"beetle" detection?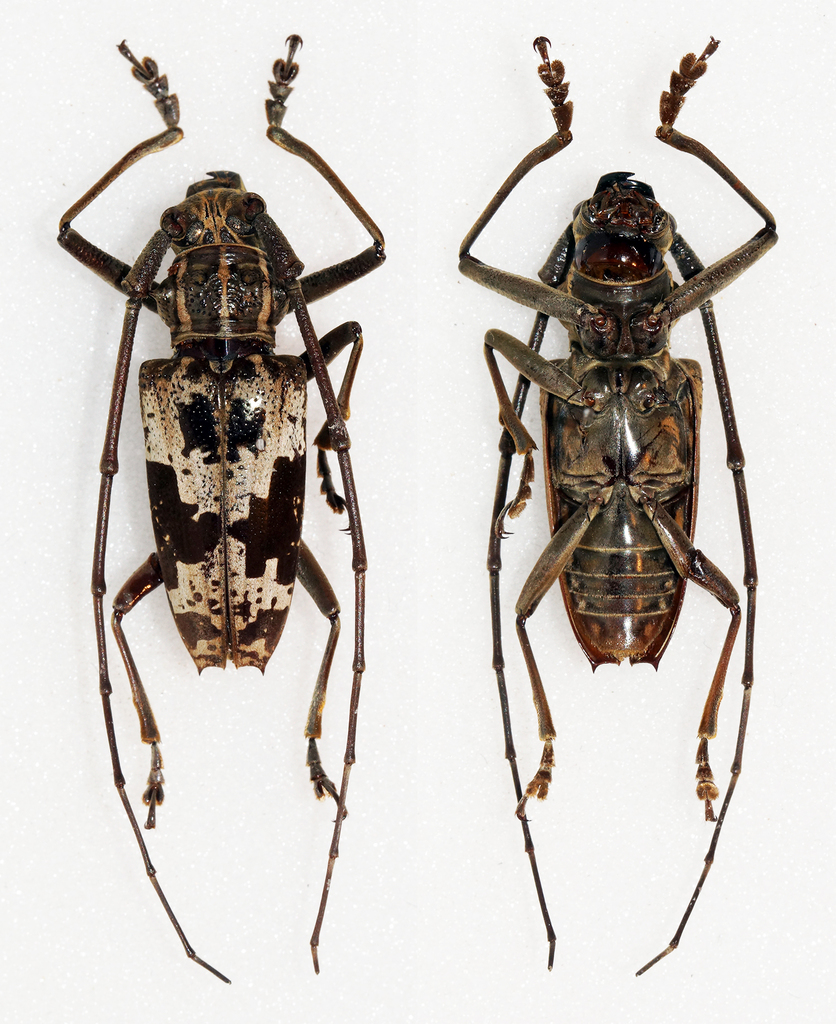
Rect(57, 40, 398, 982)
